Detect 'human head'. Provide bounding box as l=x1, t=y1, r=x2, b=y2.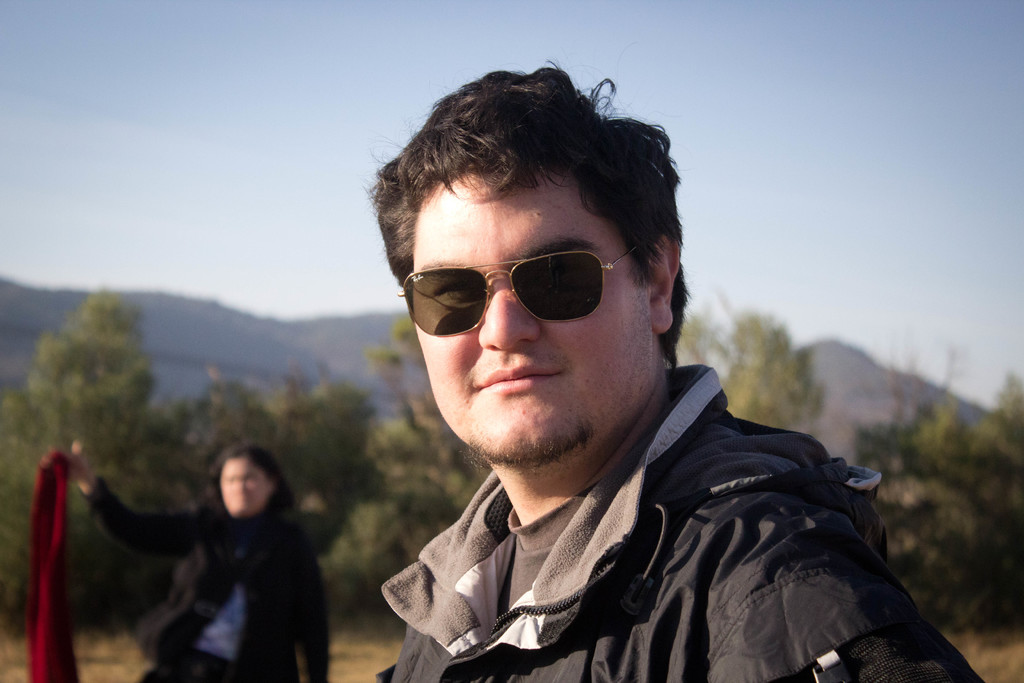
l=204, t=440, r=284, b=516.
